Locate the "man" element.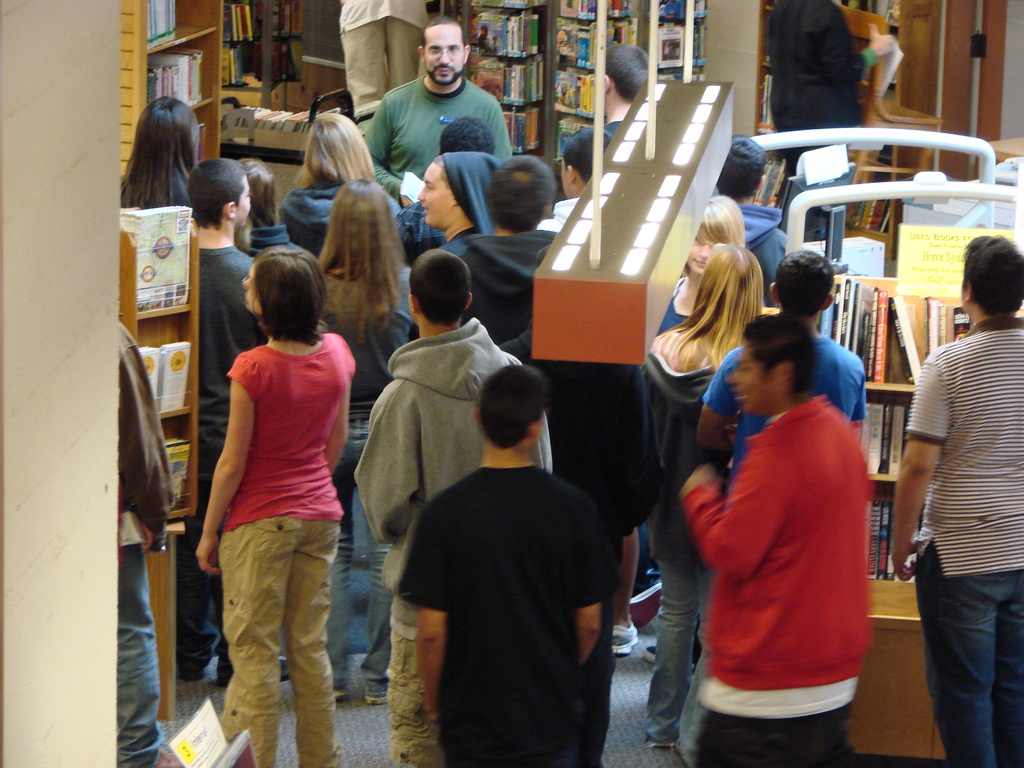
Element bbox: detection(370, 16, 515, 211).
